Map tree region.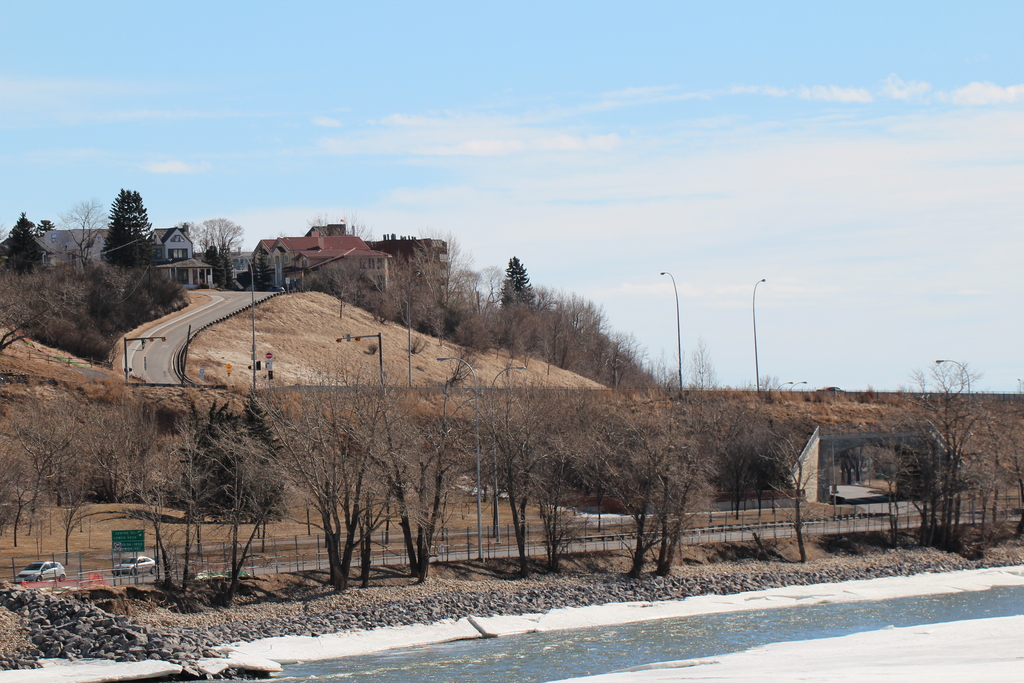
Mapped to left=100, top=189, right=166, bottom=267.
